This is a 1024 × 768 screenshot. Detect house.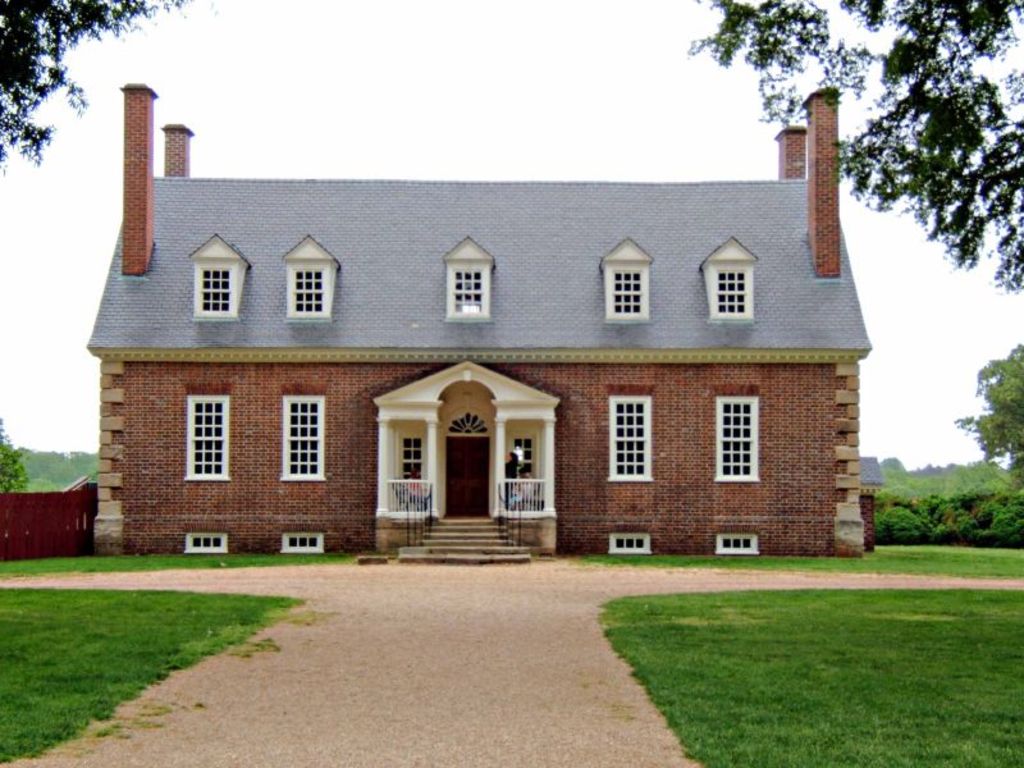
118/99/884/562.
